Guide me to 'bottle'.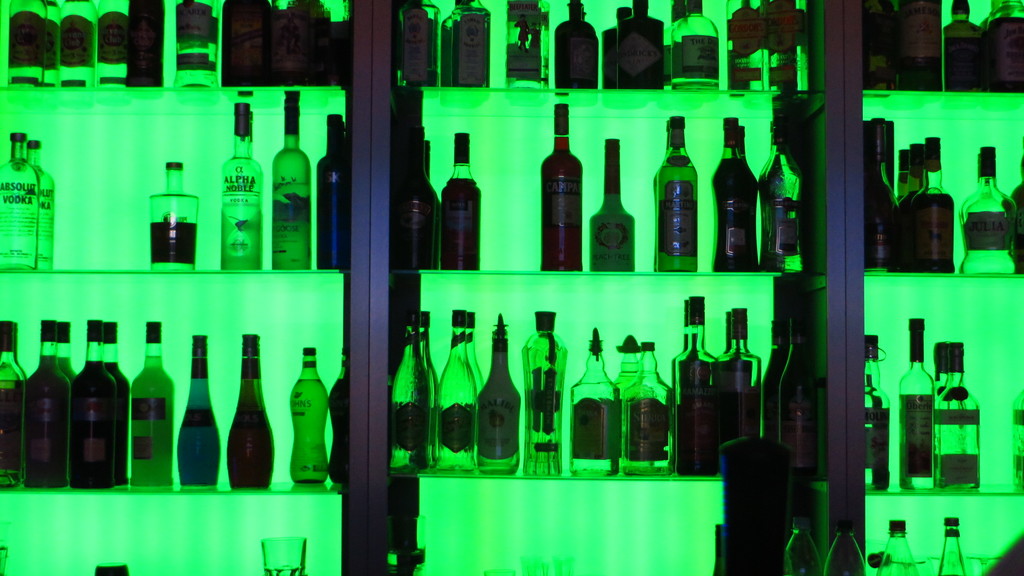
Guidance: l=24, t=316, r=69, b=492.
